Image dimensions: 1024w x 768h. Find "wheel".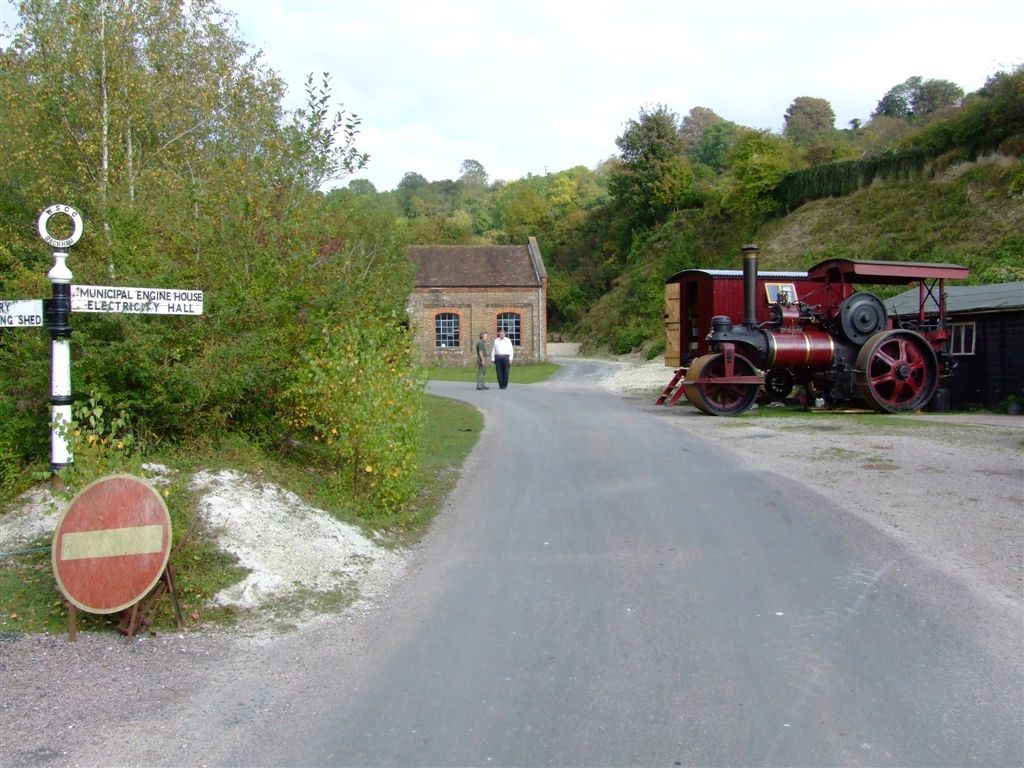
<region>687, 360, 760, 416</region>.
